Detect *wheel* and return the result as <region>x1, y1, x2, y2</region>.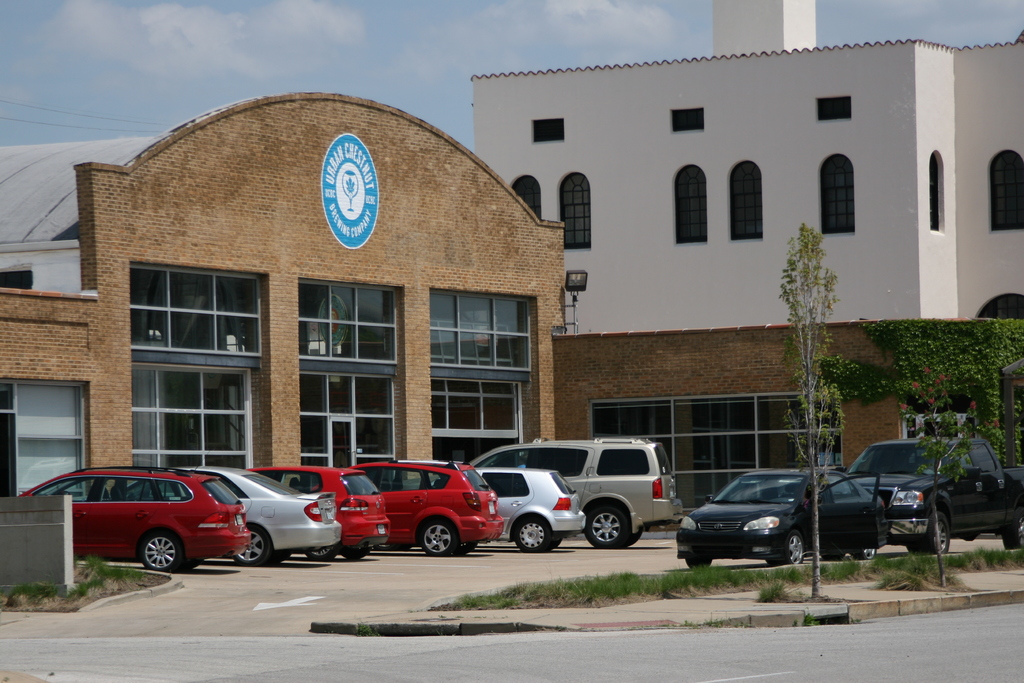
<region>514, 517, 556, 551</region>.
